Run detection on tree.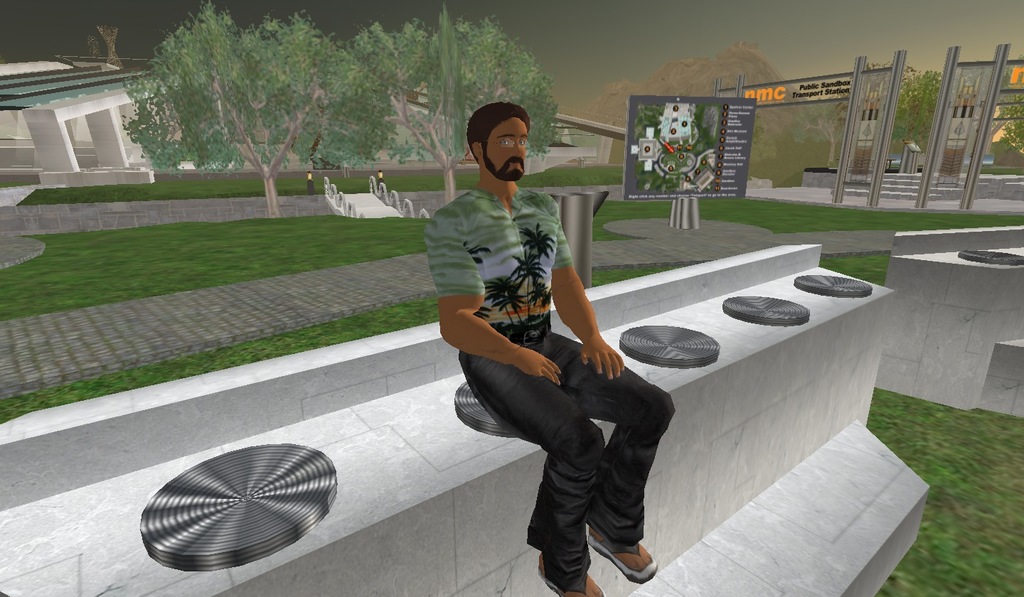
Result: detection(1000, 58, 1023, 157).
